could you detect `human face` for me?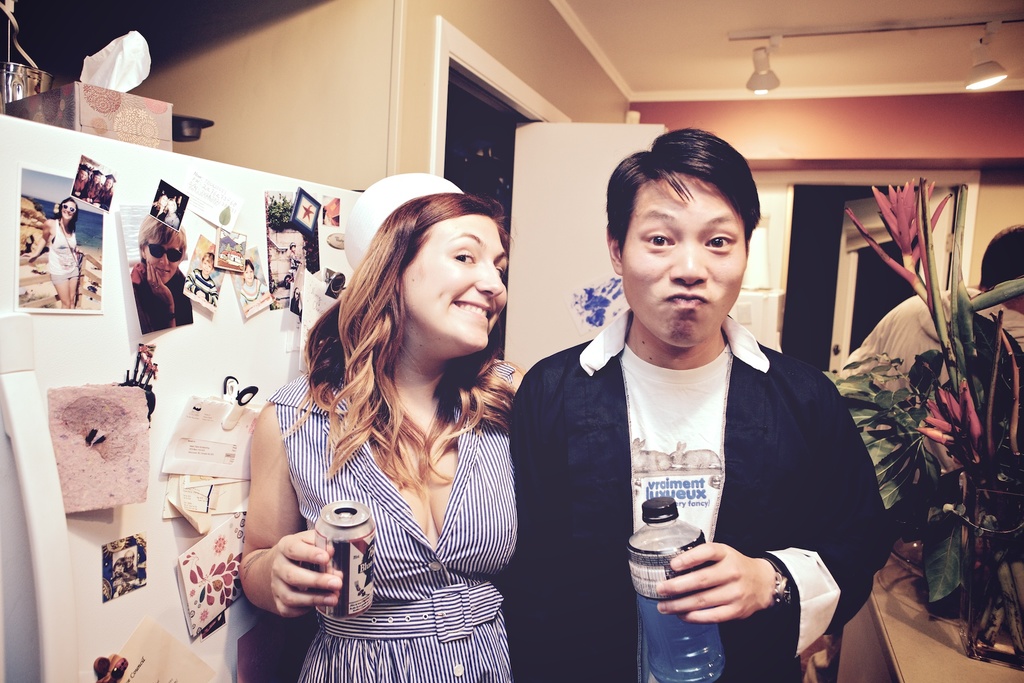
Detection result: (148, 232, 178, 281).
